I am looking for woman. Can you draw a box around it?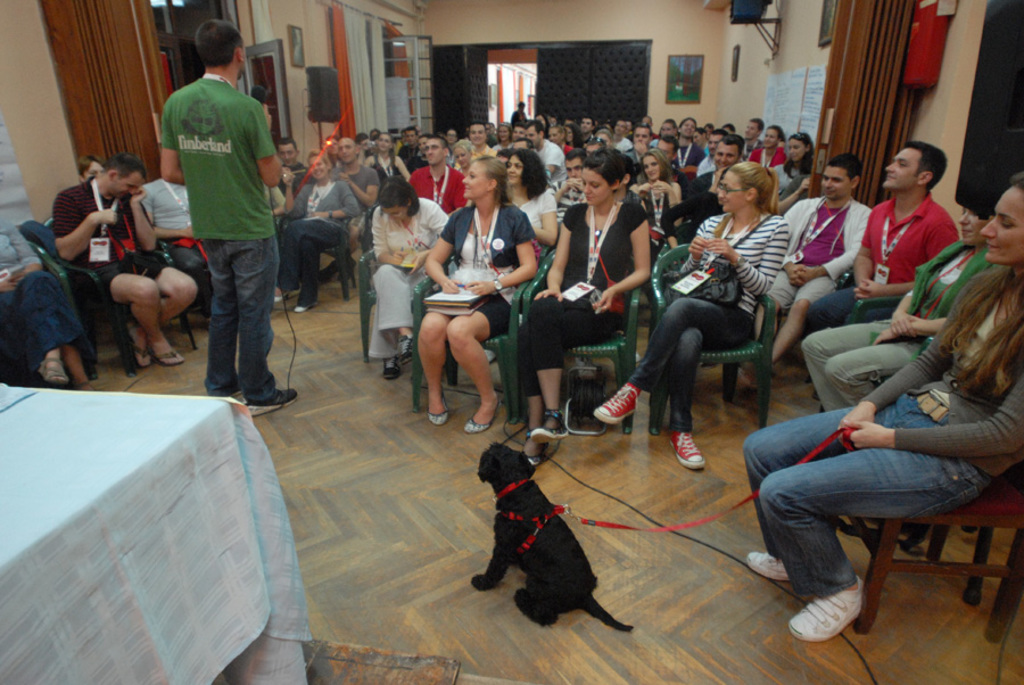
Sure, the bounding box is 366:179:459:380.
